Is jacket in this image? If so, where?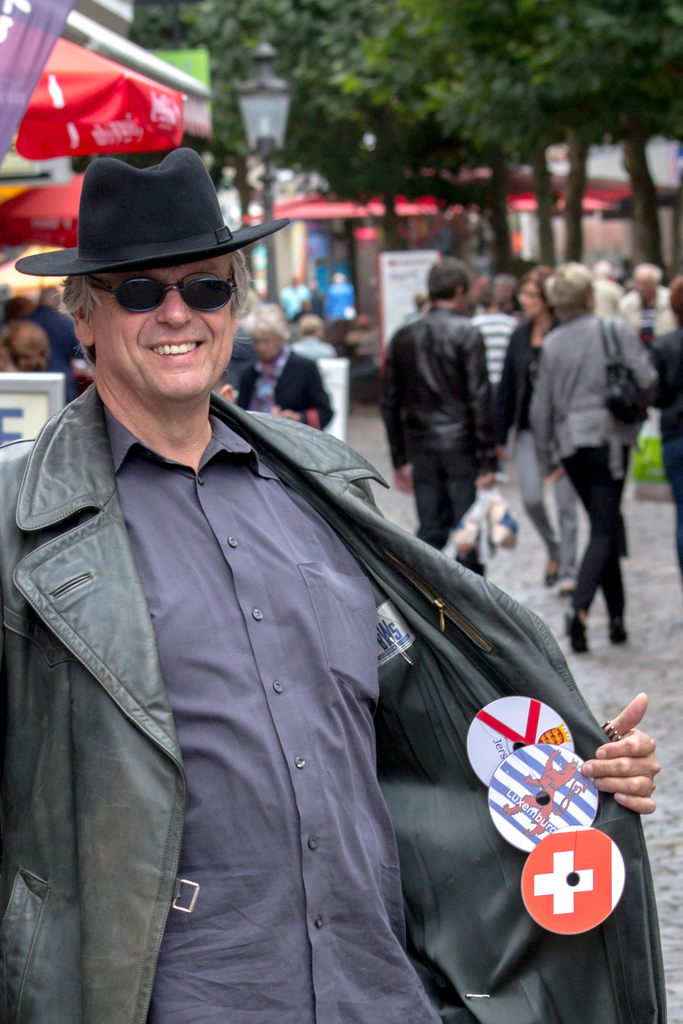
Yes, at x1=383 y1=309 x2=493 y2=470.
